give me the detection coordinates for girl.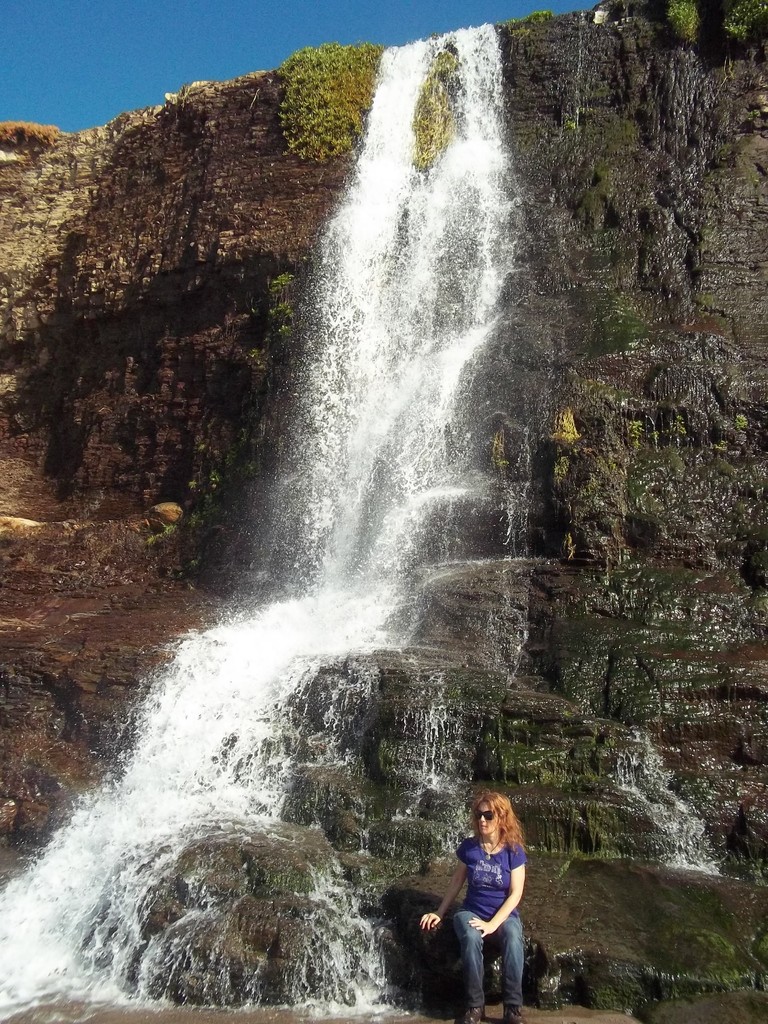
<box>419,790,525,1023</box>.
